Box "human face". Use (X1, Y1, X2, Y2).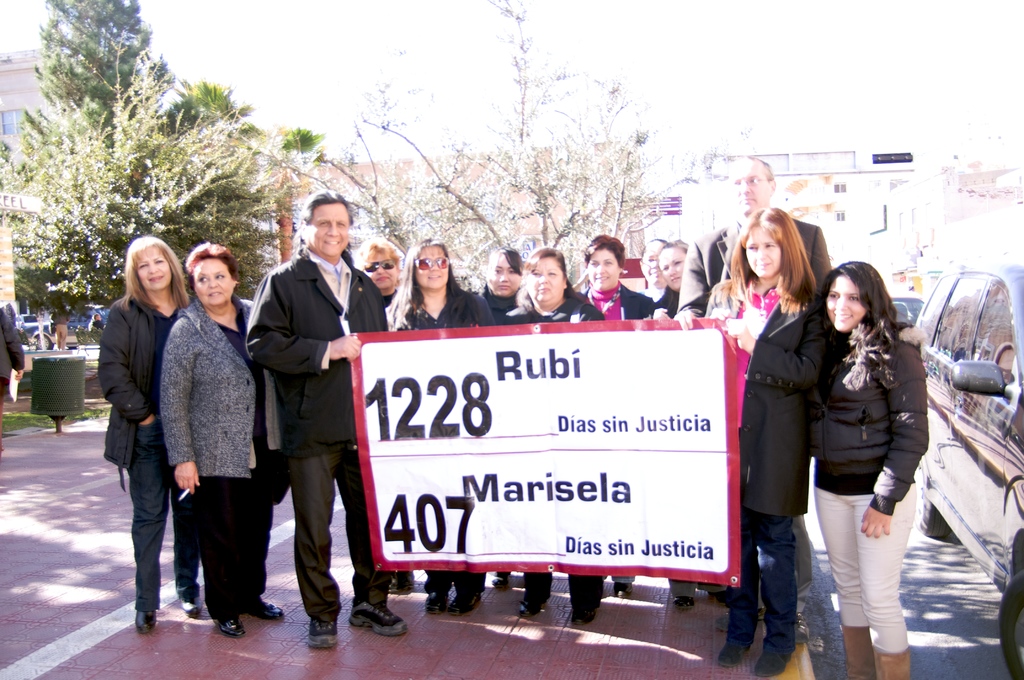
(743, 239, 777, 271).
